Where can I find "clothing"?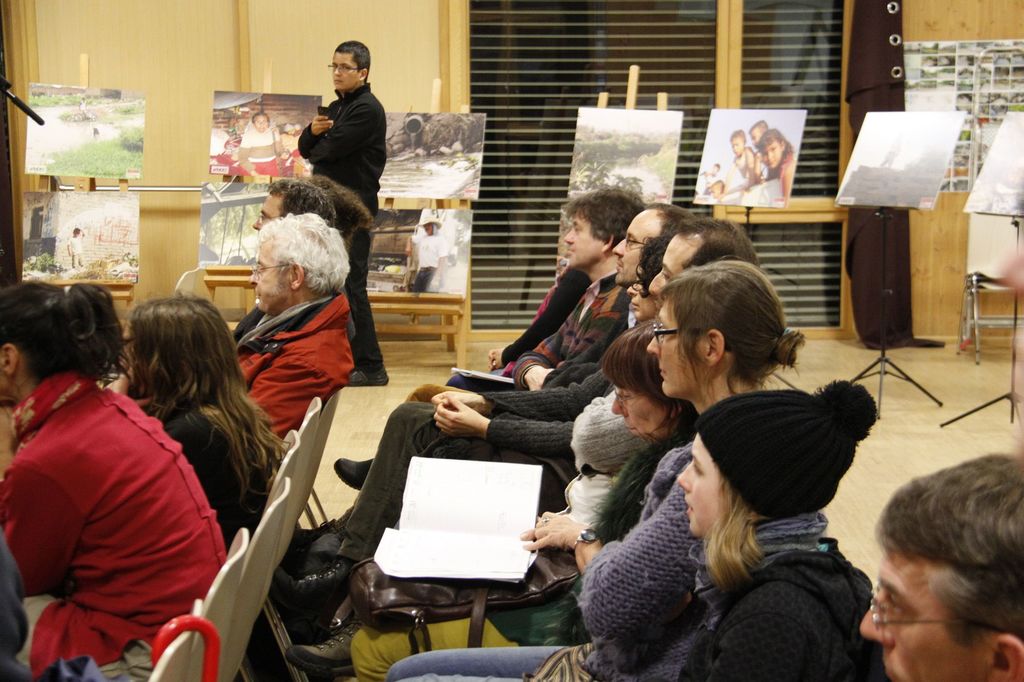
You can find it at {"left": 385, "top": 431, "right": 709, "bottom": 681}.
